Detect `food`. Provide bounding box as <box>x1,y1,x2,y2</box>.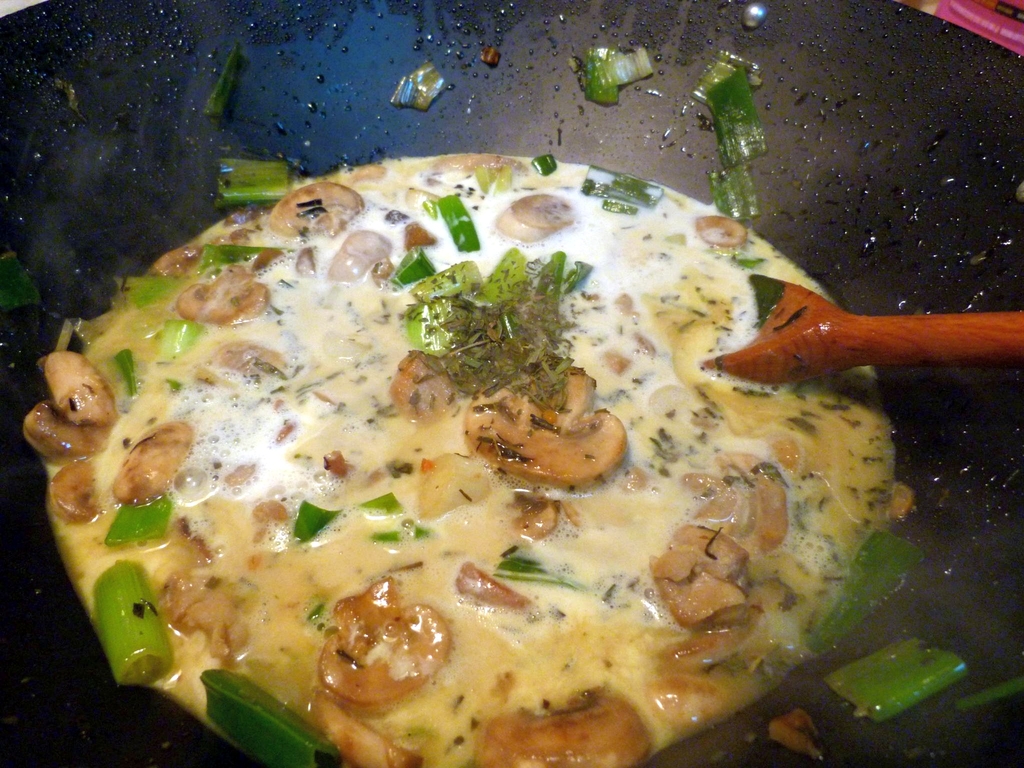
<box>31,159,936,767</box>.
